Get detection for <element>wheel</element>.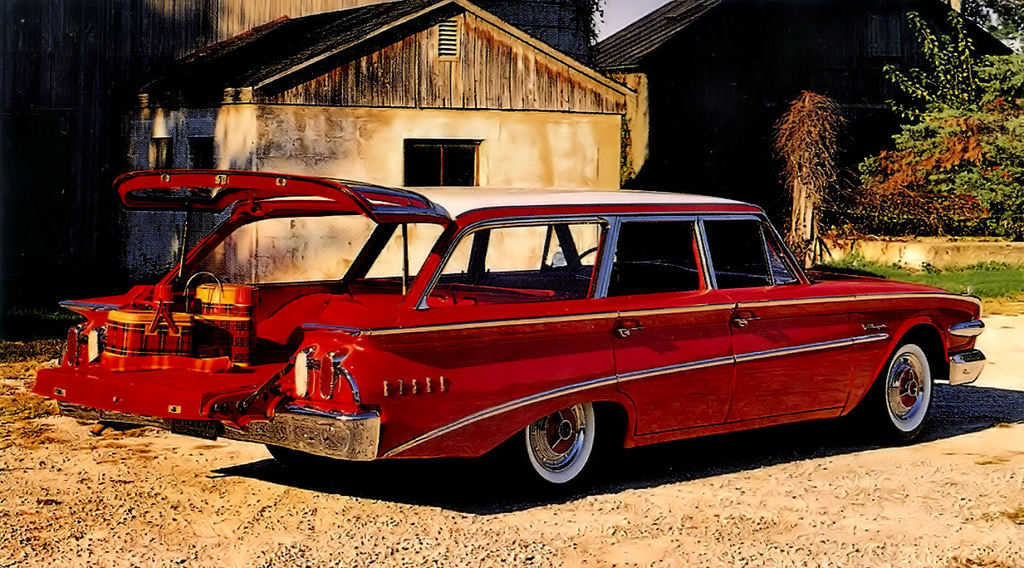
Detection: bbox=(566, 242, 624, 289).
